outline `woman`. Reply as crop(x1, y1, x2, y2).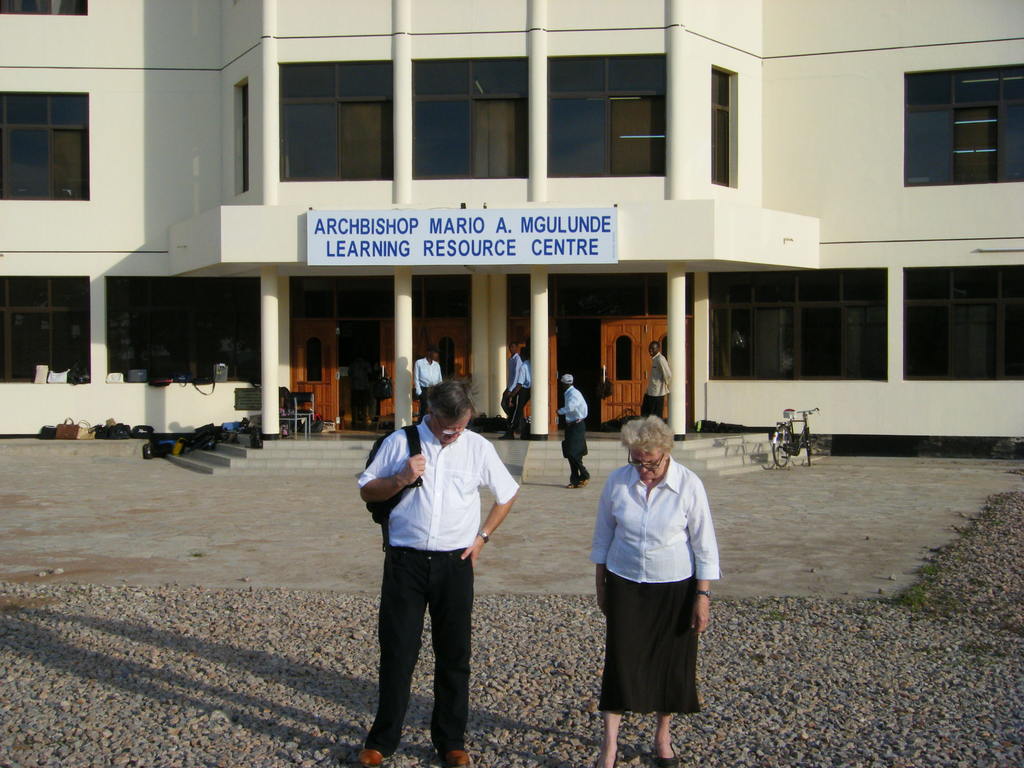
crop(586, 416, 717, 753).
